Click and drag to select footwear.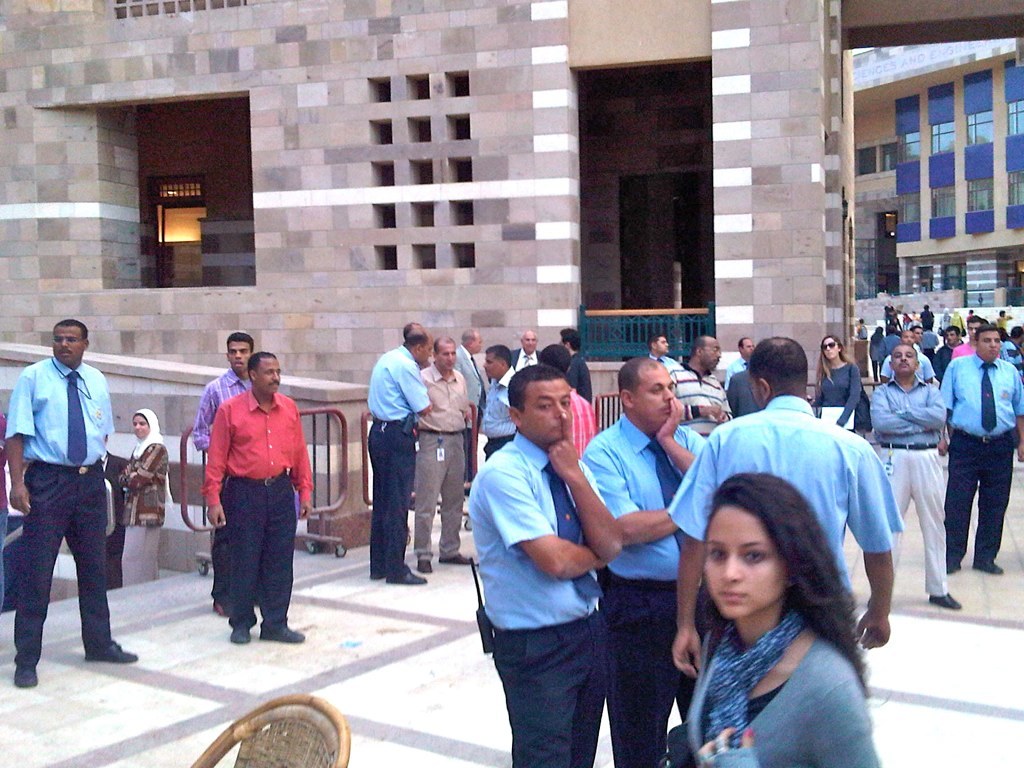
Selection: {"x1": 418, "y1": 559, "x2": 434, "y2": 577}.
